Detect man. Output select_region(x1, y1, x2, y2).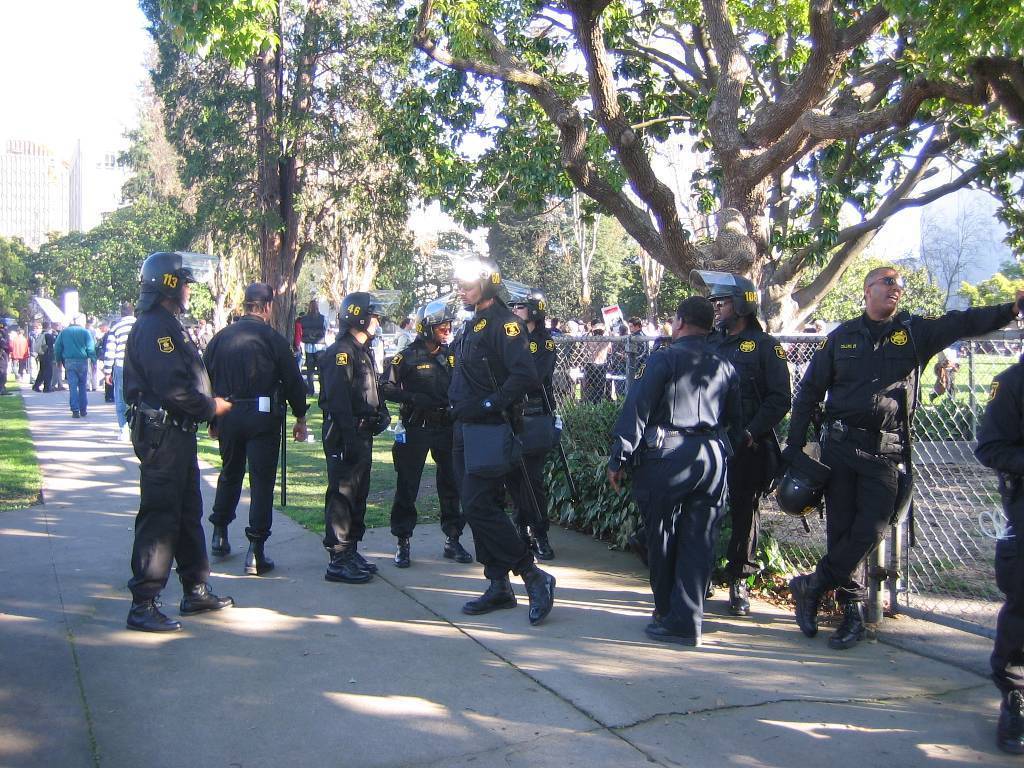
select_region(207, 279, 313, 571).
